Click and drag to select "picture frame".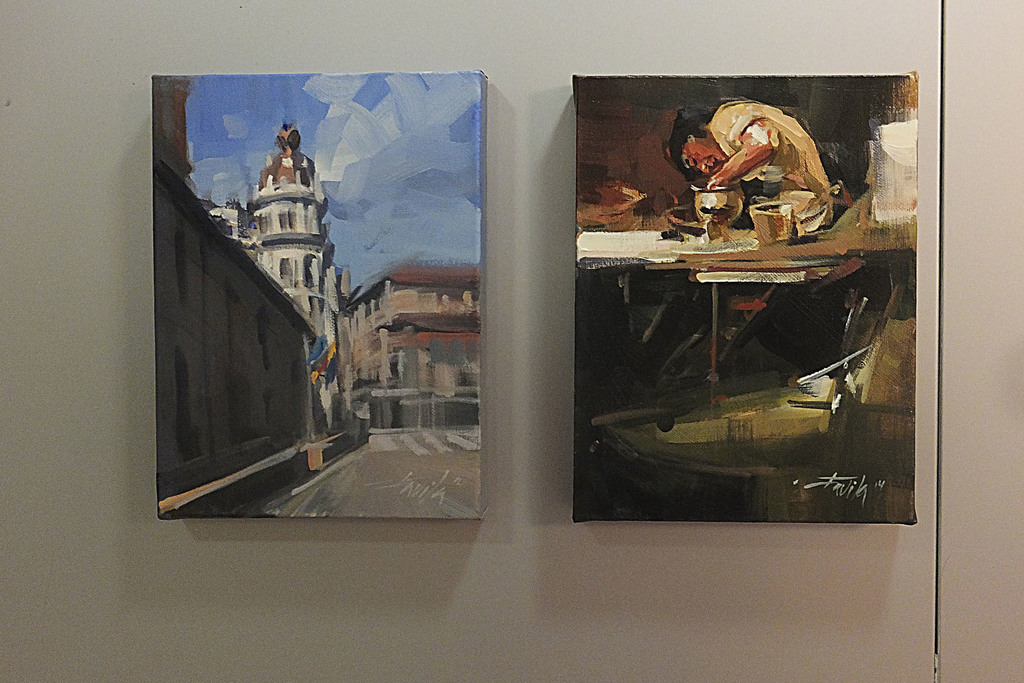
Selection: <box>145,63,491,533</box>.
